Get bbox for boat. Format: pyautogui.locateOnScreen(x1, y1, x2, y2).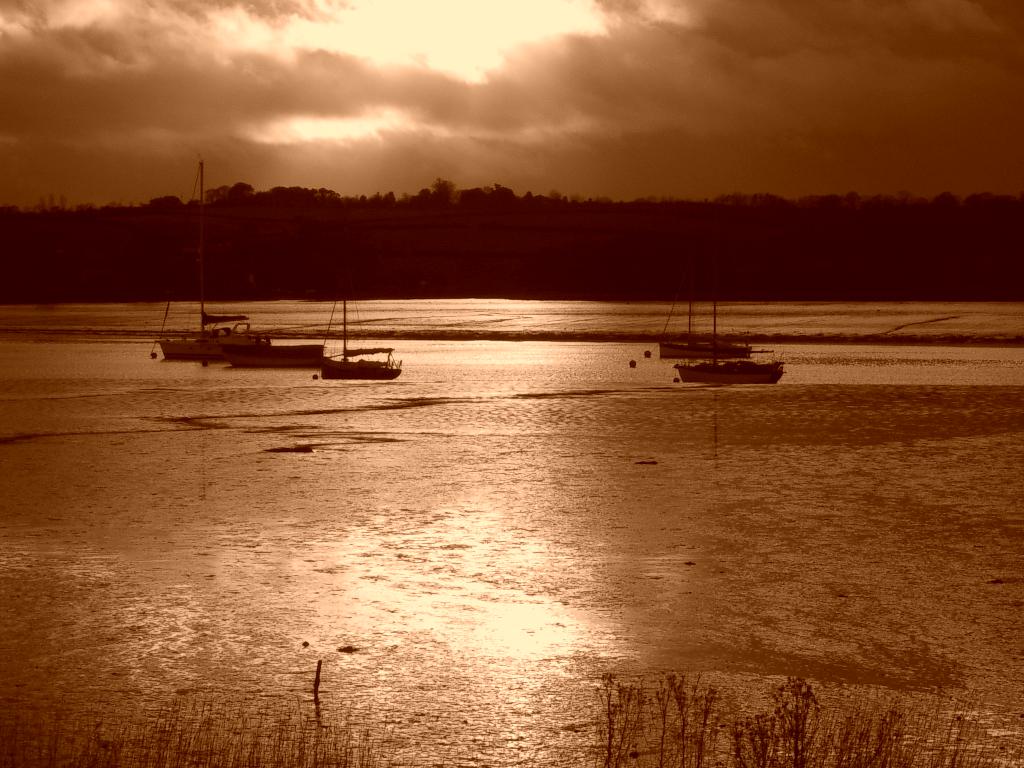
pyautogui.locateOnScreen(654, 269, 748, 356).
